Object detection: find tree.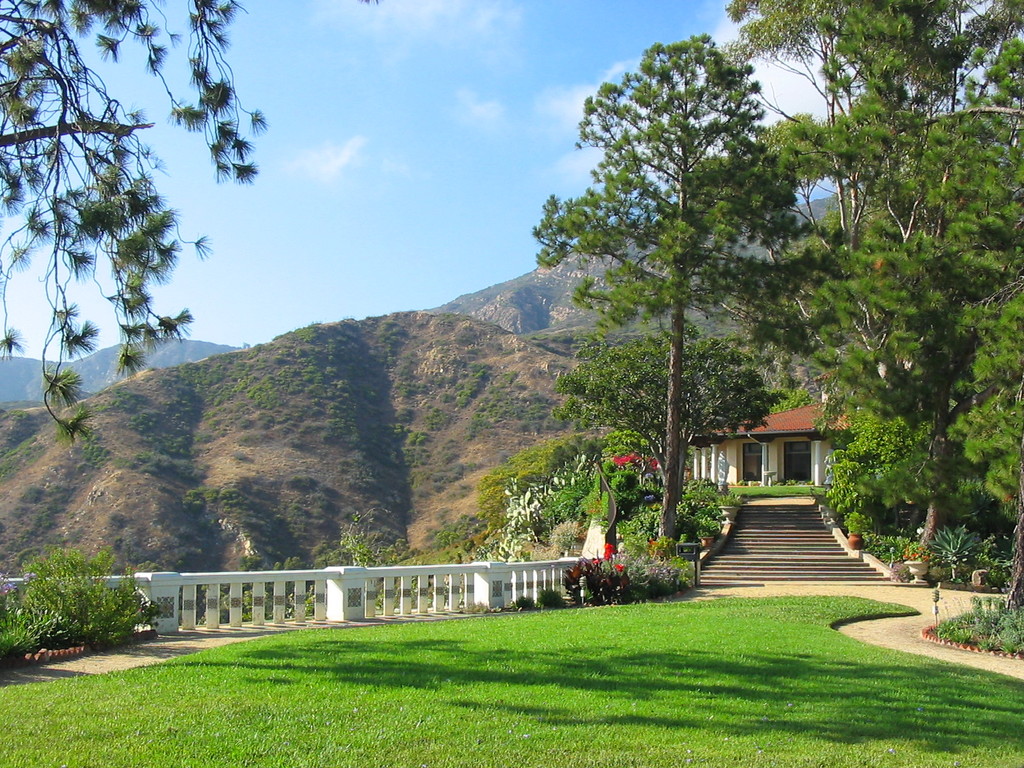
rect(604, 428, 663, 494).
